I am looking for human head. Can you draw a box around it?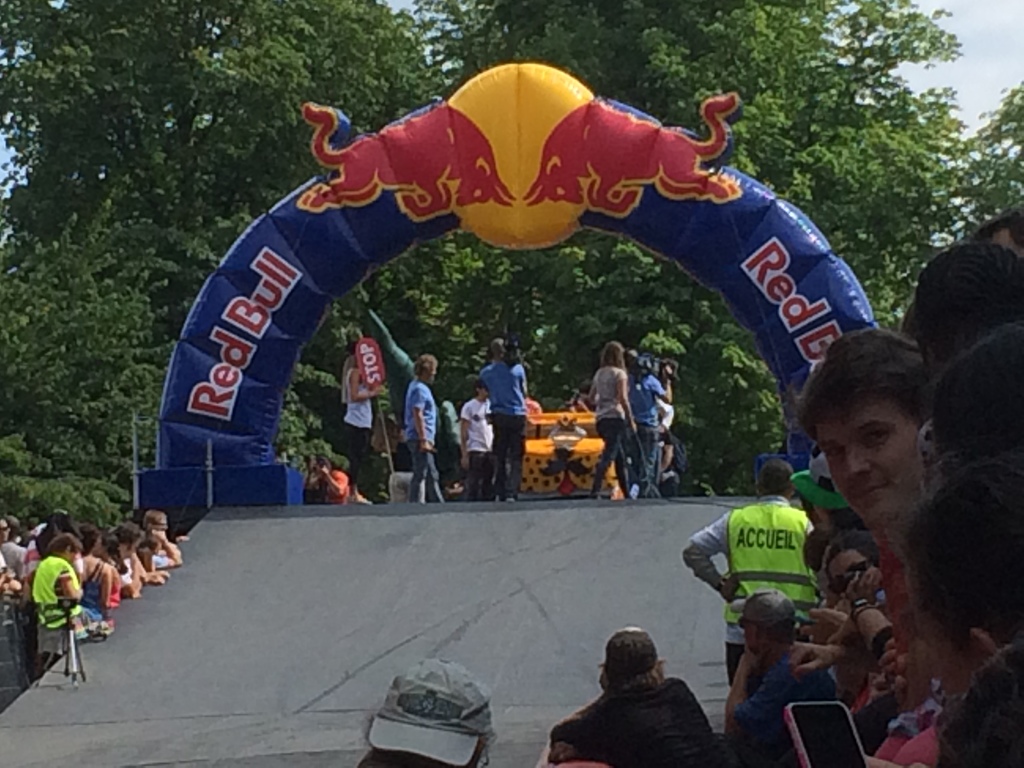
Sure, the bounding box is Rect(916, 241, 1023, 367).
